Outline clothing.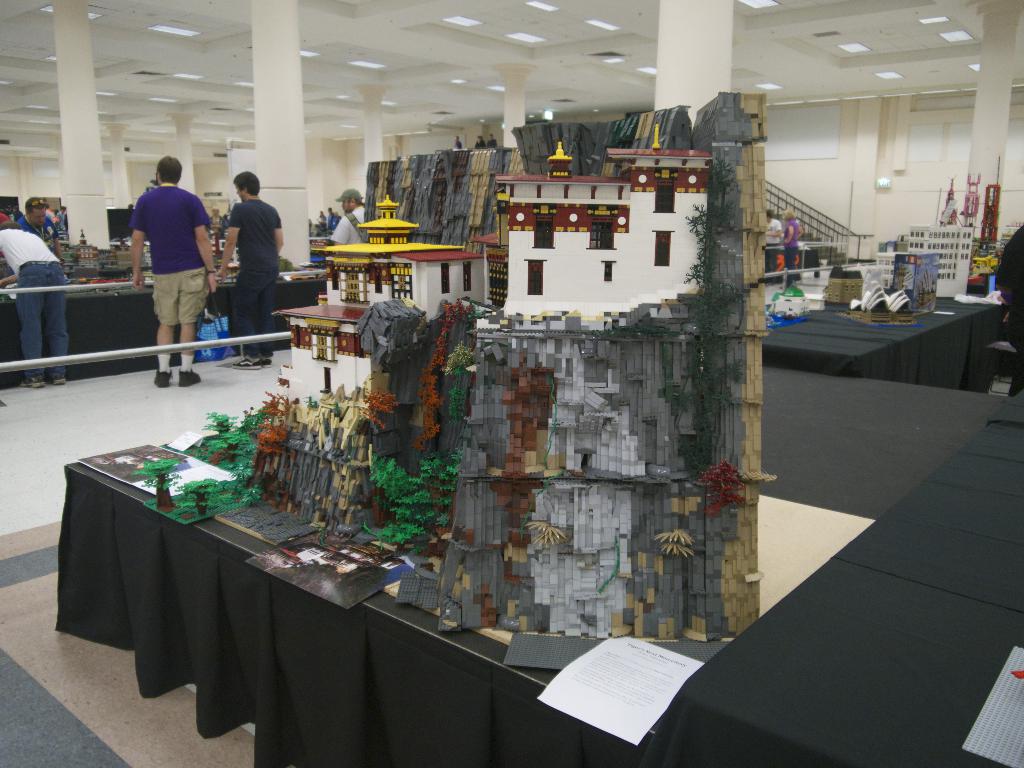
Outline: (55,209,63,230).
